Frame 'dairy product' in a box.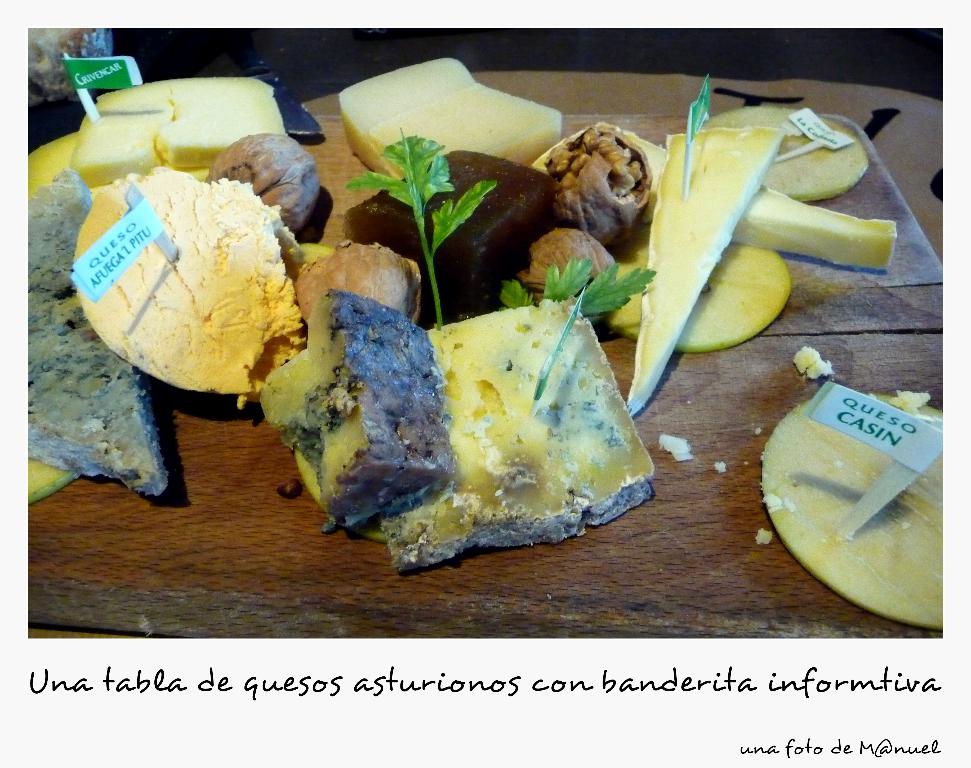
rect(95, 143, 300, 360).
